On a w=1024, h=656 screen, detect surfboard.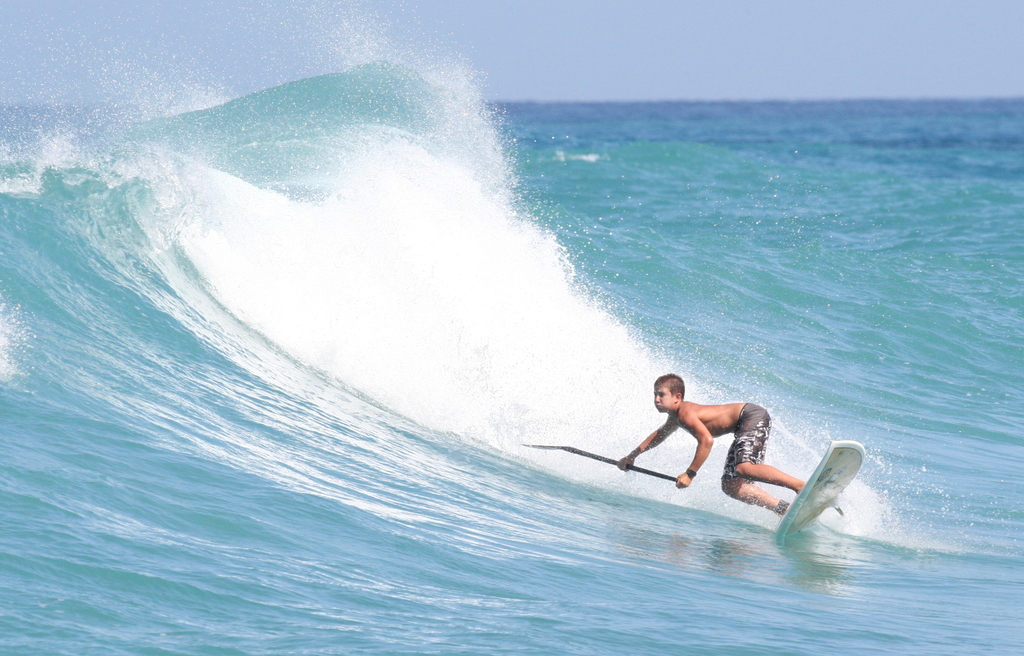
select_region(772, 437, 868, 535).
